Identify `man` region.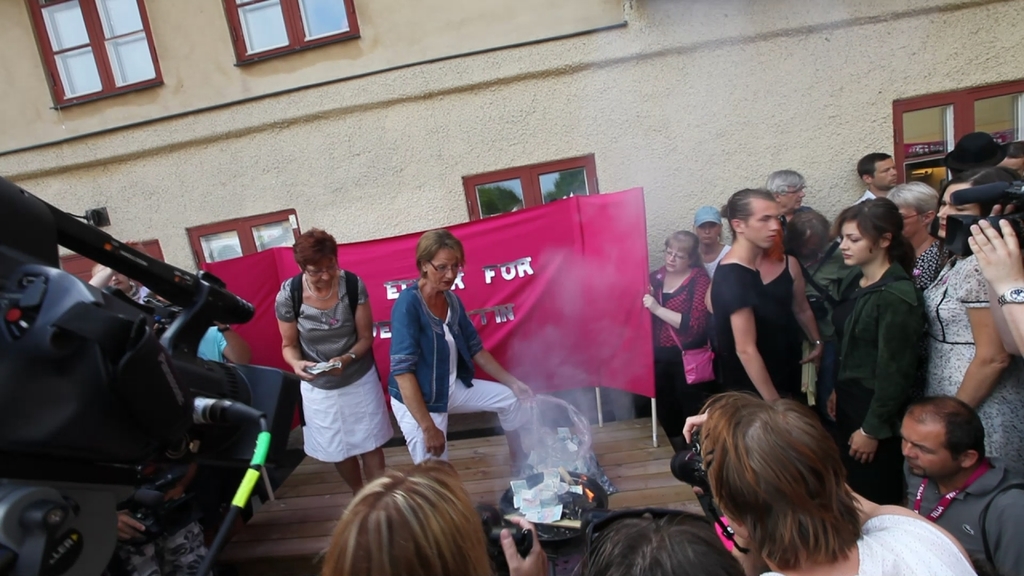
Region: [x1=858, y1=155, x2=901, y2=203].
